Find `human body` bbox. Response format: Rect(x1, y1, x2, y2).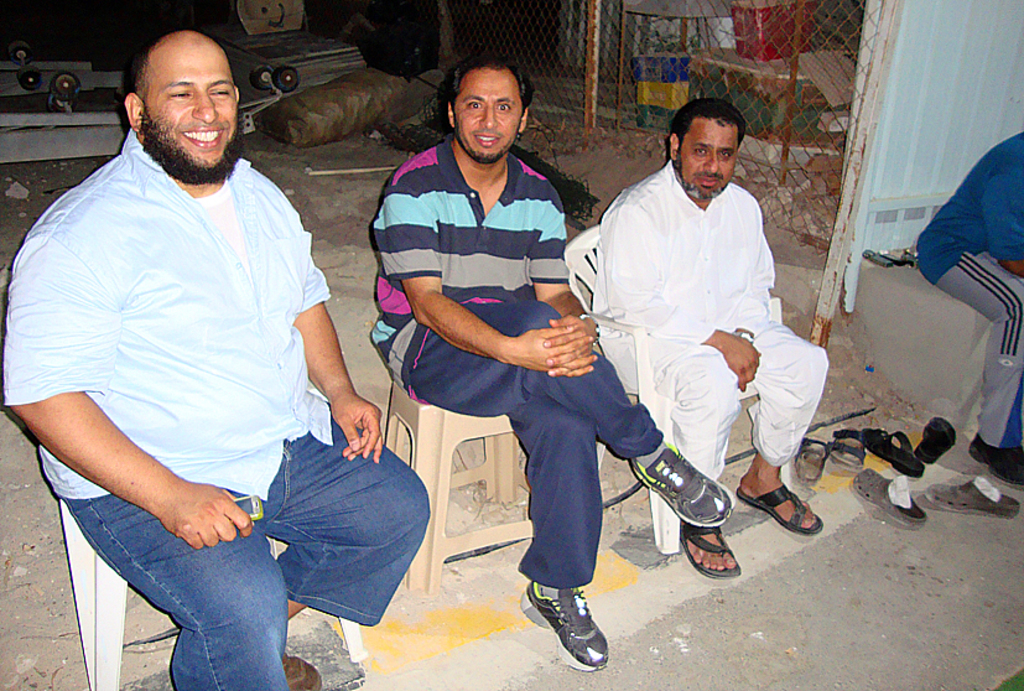
Rect(0, 136, 442, 689).
